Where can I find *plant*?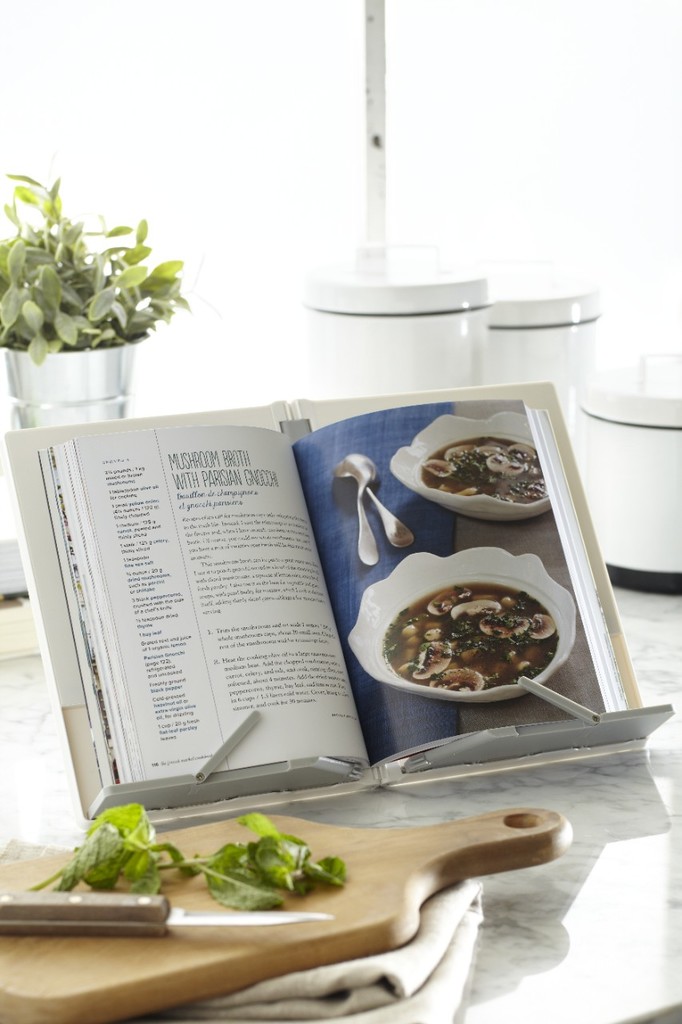
You can find it at [0,172,189,386].
